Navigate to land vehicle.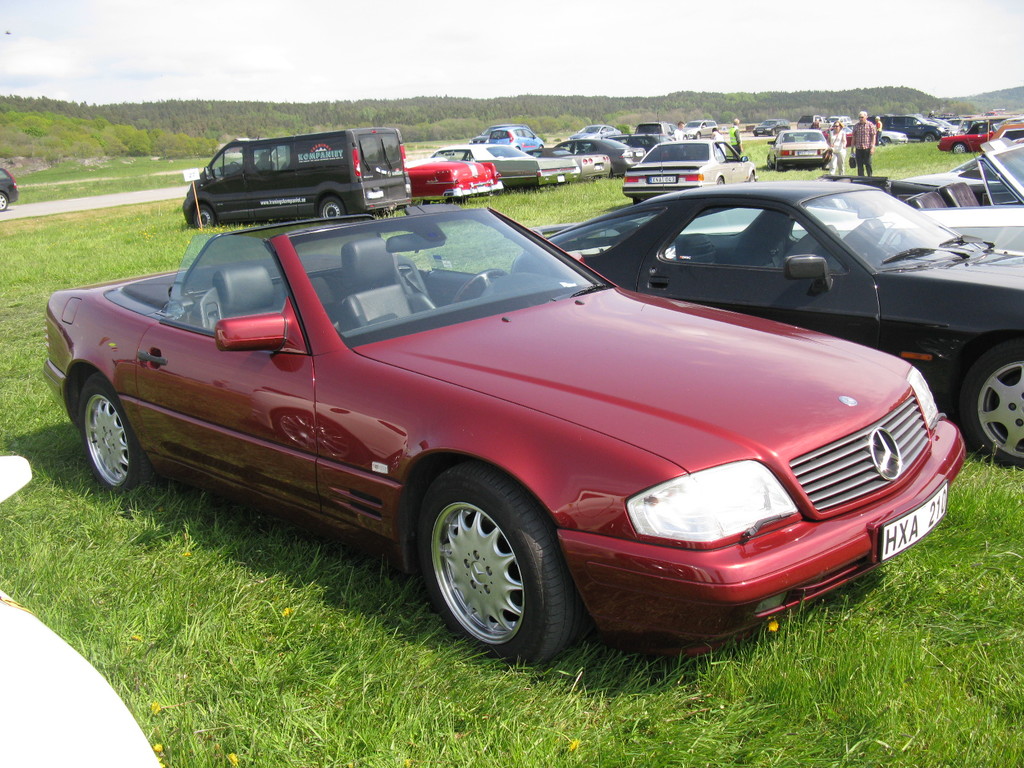
Navigation target: 625/137/759/205.
